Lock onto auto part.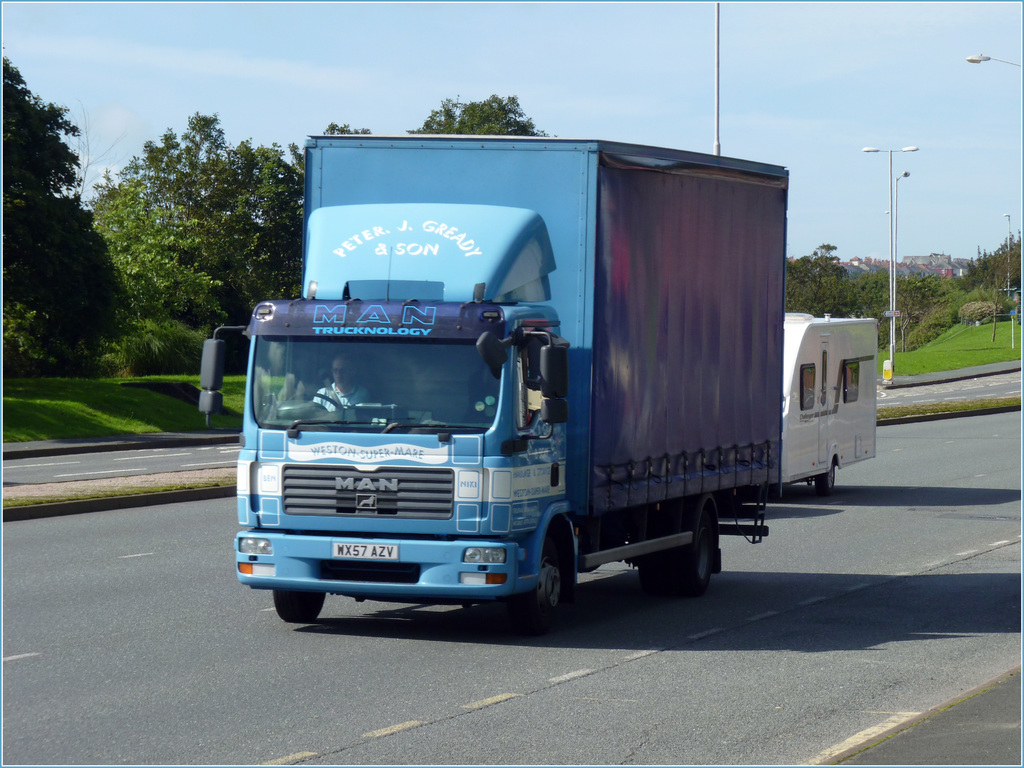
Locked: detection(464, 547, 507, 563).
